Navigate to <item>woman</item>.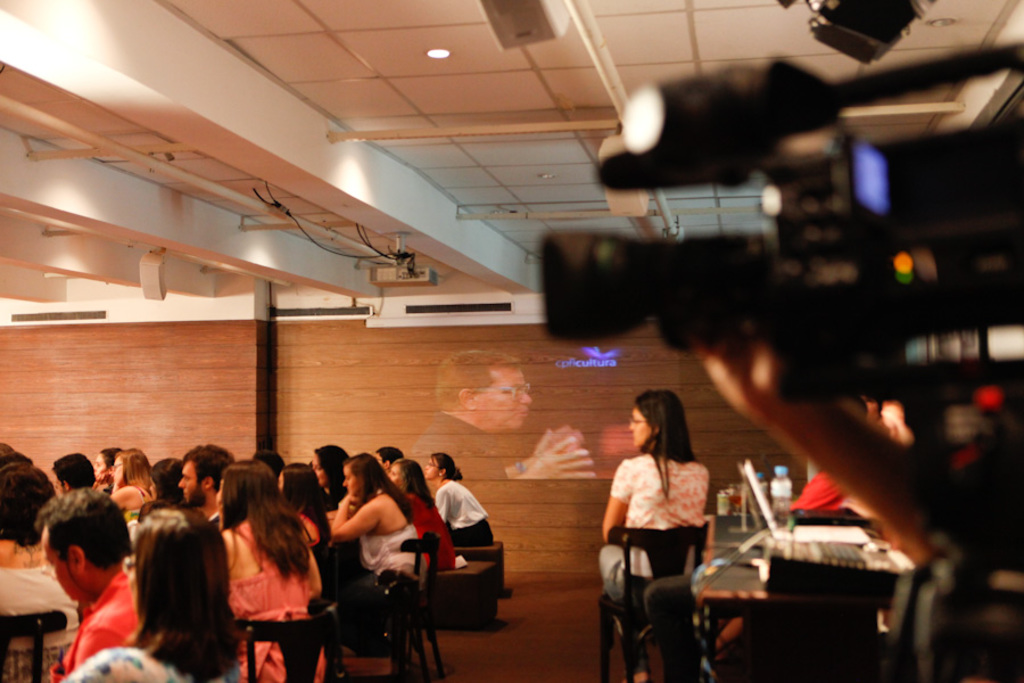
Navigation target: l=200, t=485, r=323, b=667.
